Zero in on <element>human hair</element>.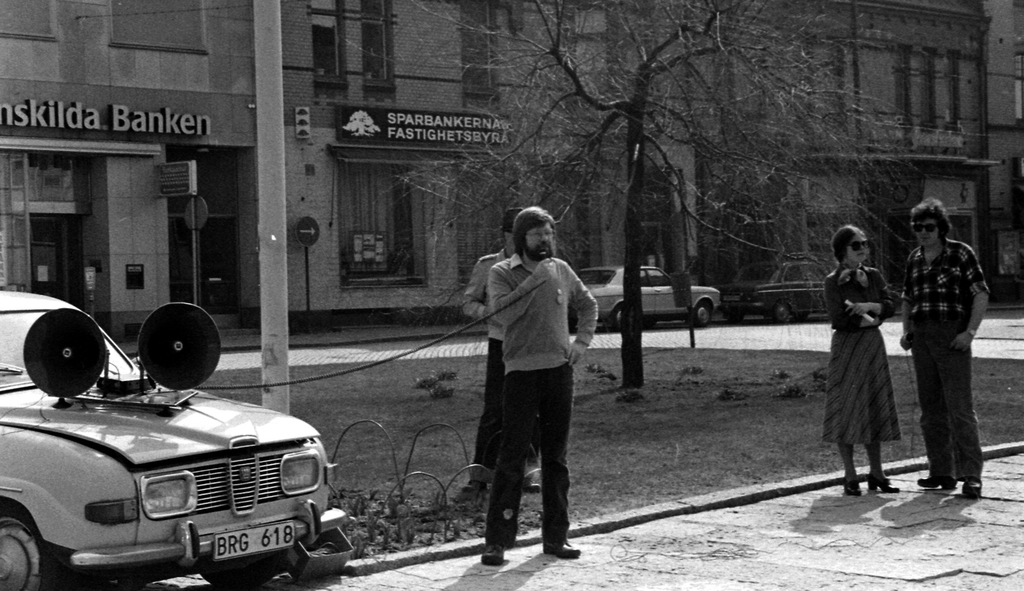
Zeroed in: rect(510, 203, 556, 260).
